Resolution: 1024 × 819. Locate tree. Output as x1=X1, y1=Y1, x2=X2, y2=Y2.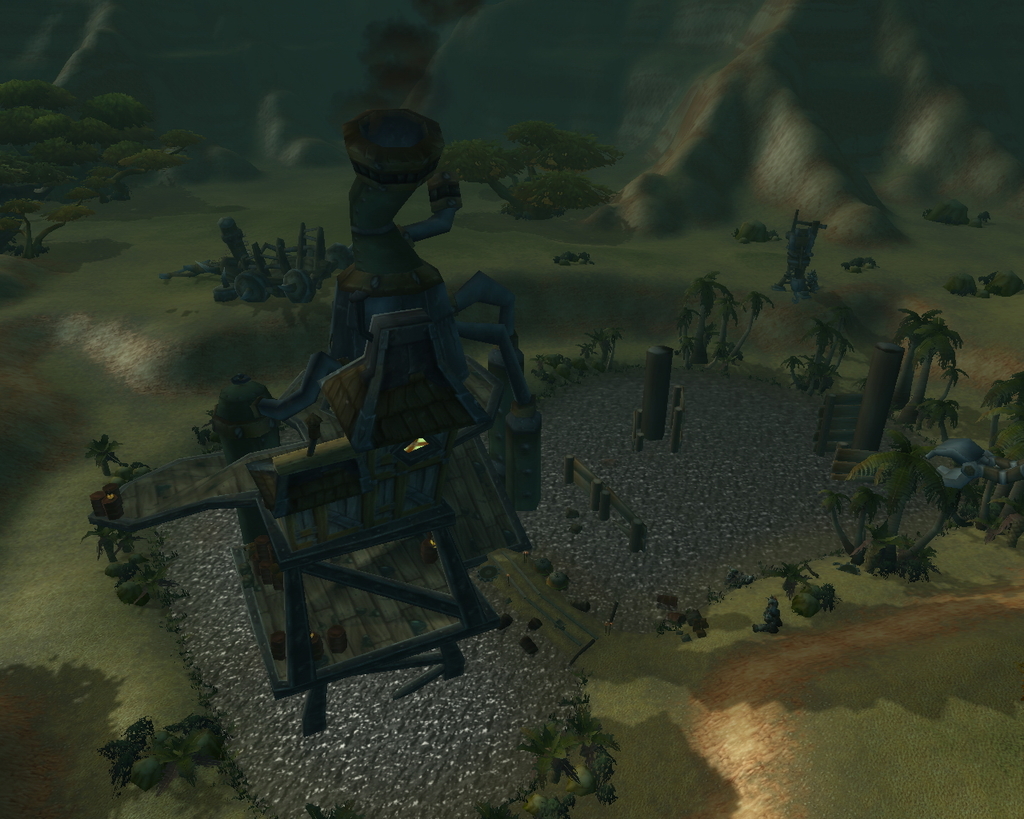
x1=516, y1=727, x2=586, y2=782.
